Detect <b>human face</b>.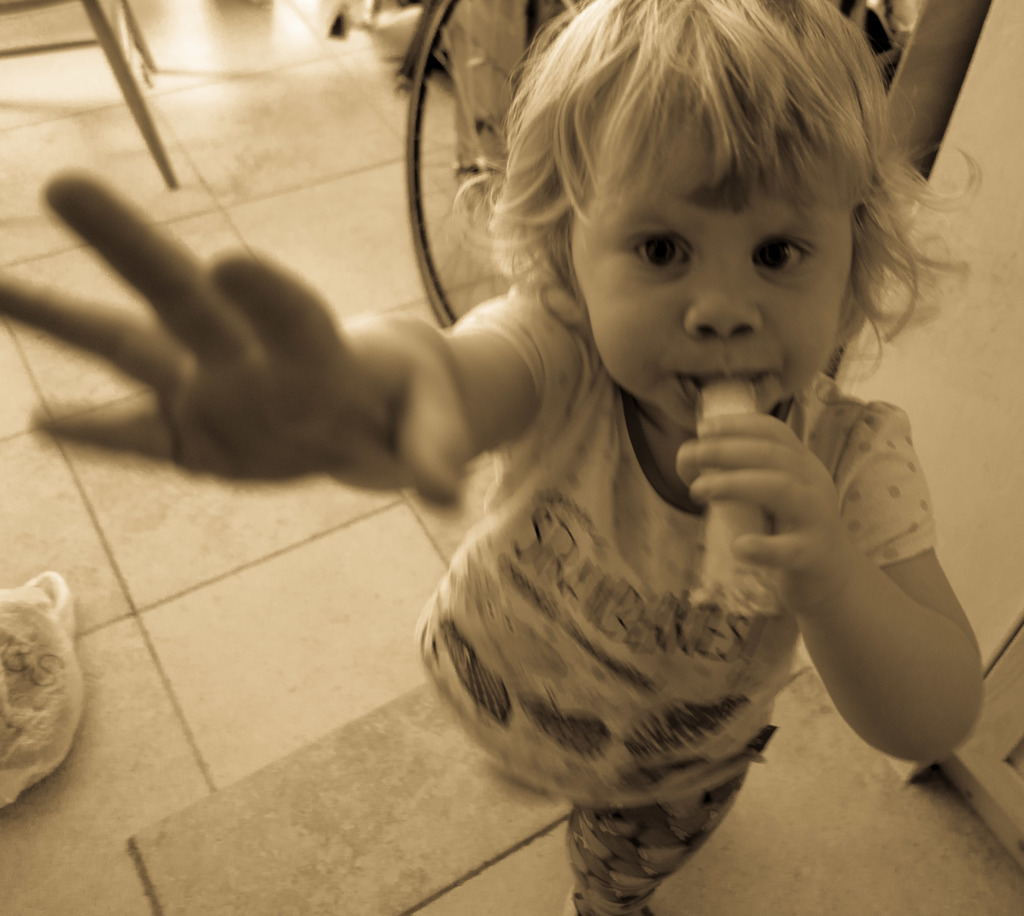
Detected at region(566, 117, 856, 433).
